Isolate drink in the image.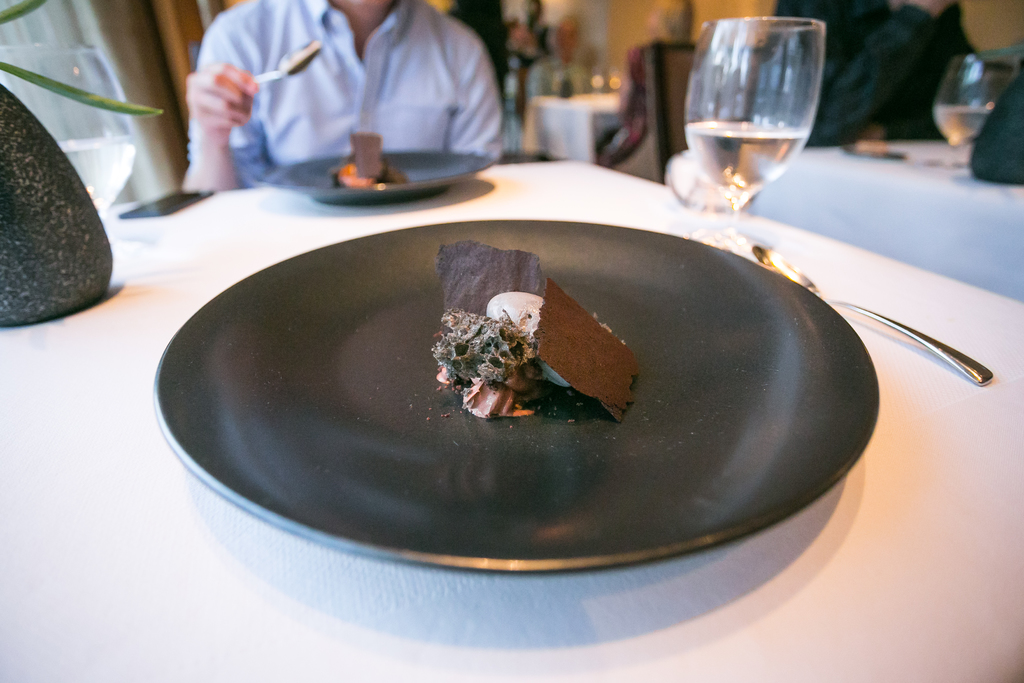
Isolated region: select_region(935, 55, 996, 163).
